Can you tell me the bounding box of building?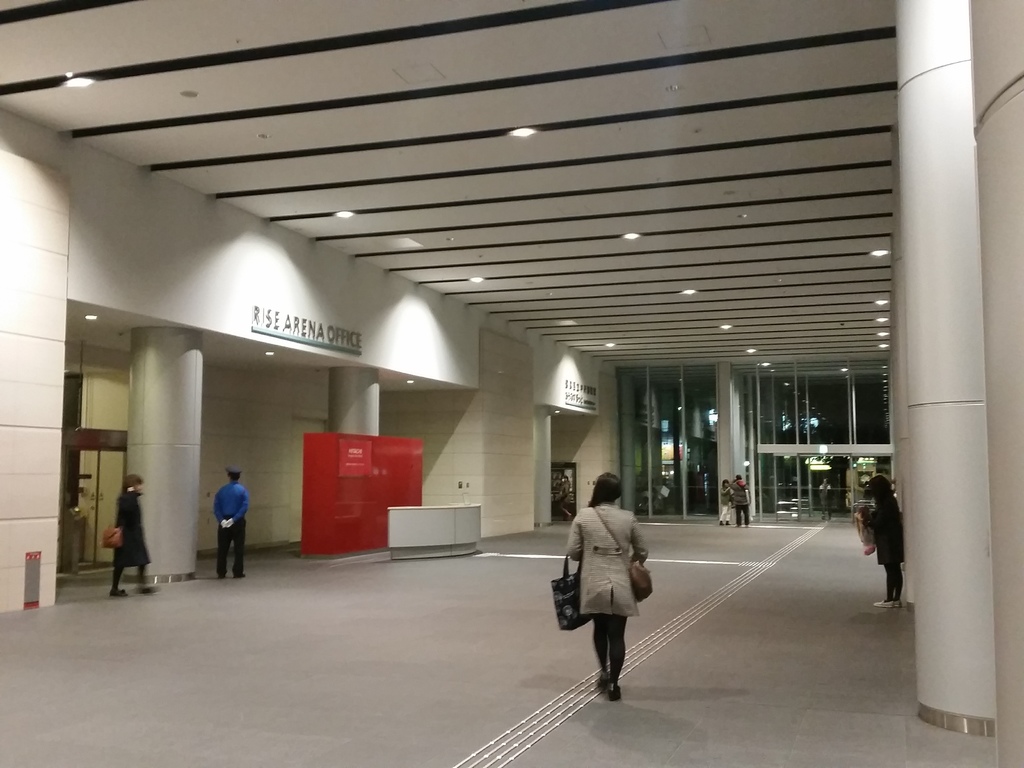
l=0, t=1, r=1023, b=739.
